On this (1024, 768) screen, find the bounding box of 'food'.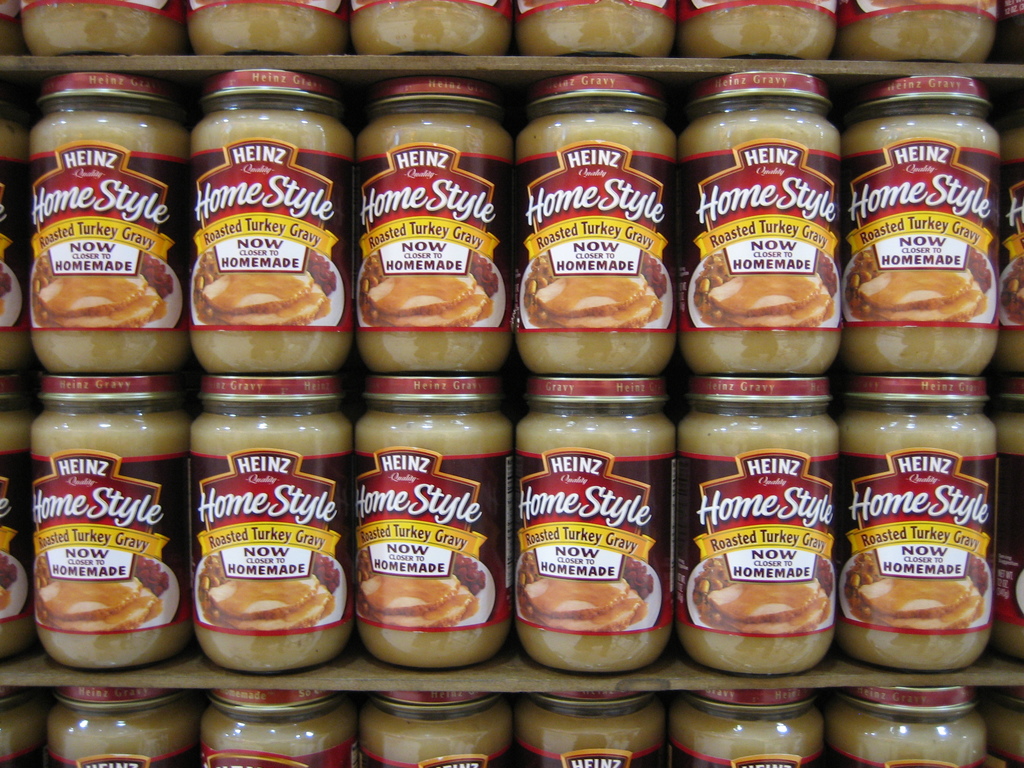
Bounding box: (x1=19, y1=0, x2=184, y2=58).
